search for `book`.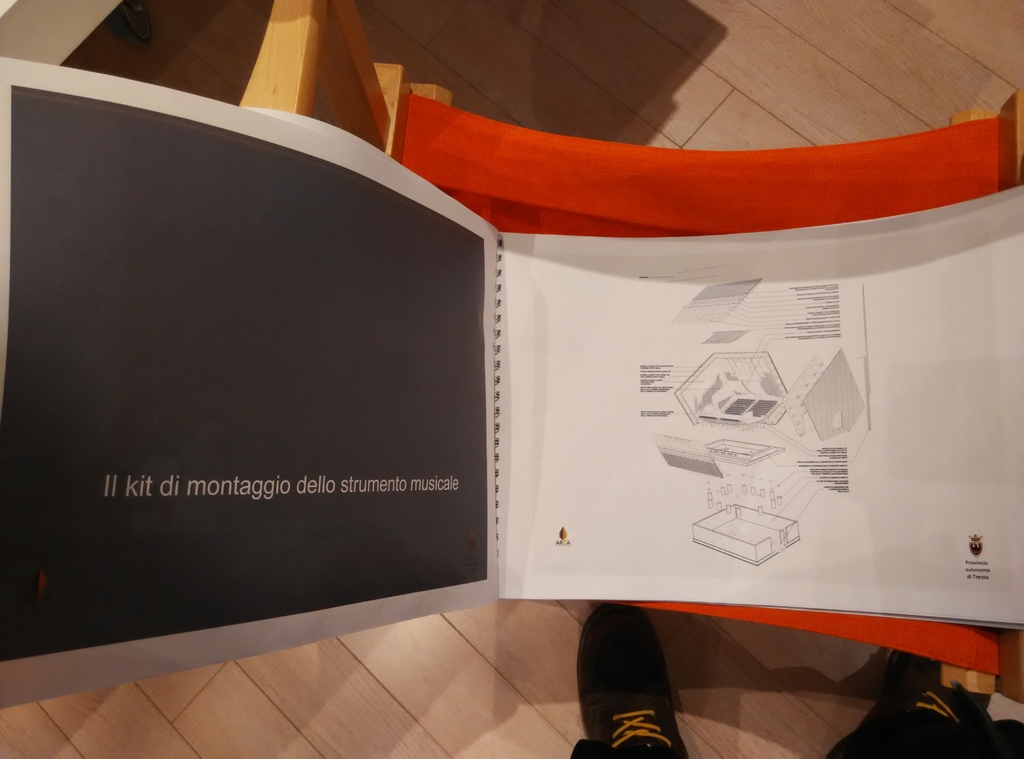
Found at bbox=(0, 59, 1023, 711).
